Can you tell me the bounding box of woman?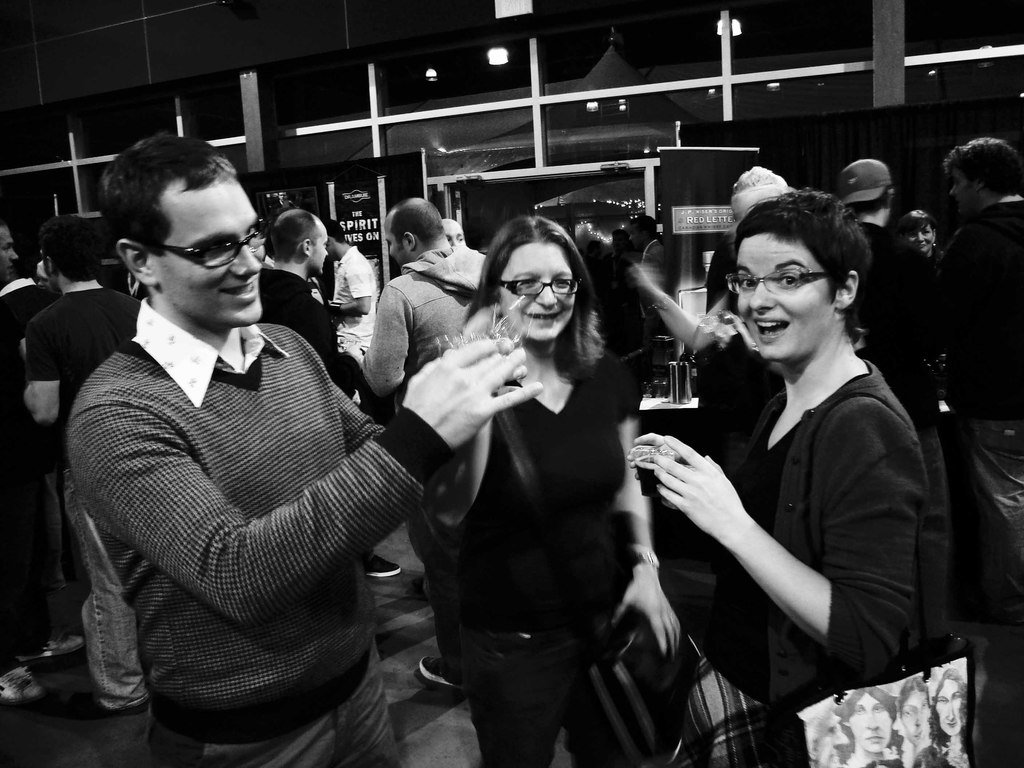
(x1=394, y1=196, x2=681, y2=748).
